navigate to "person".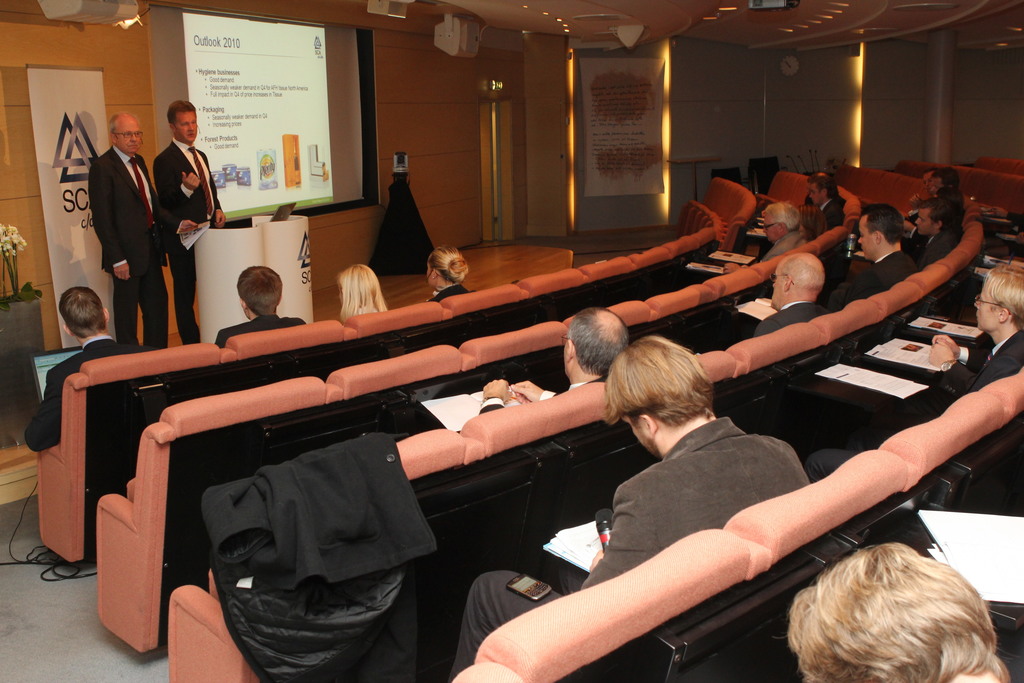
Navigation target: crop(800, 171, 846, 235).
